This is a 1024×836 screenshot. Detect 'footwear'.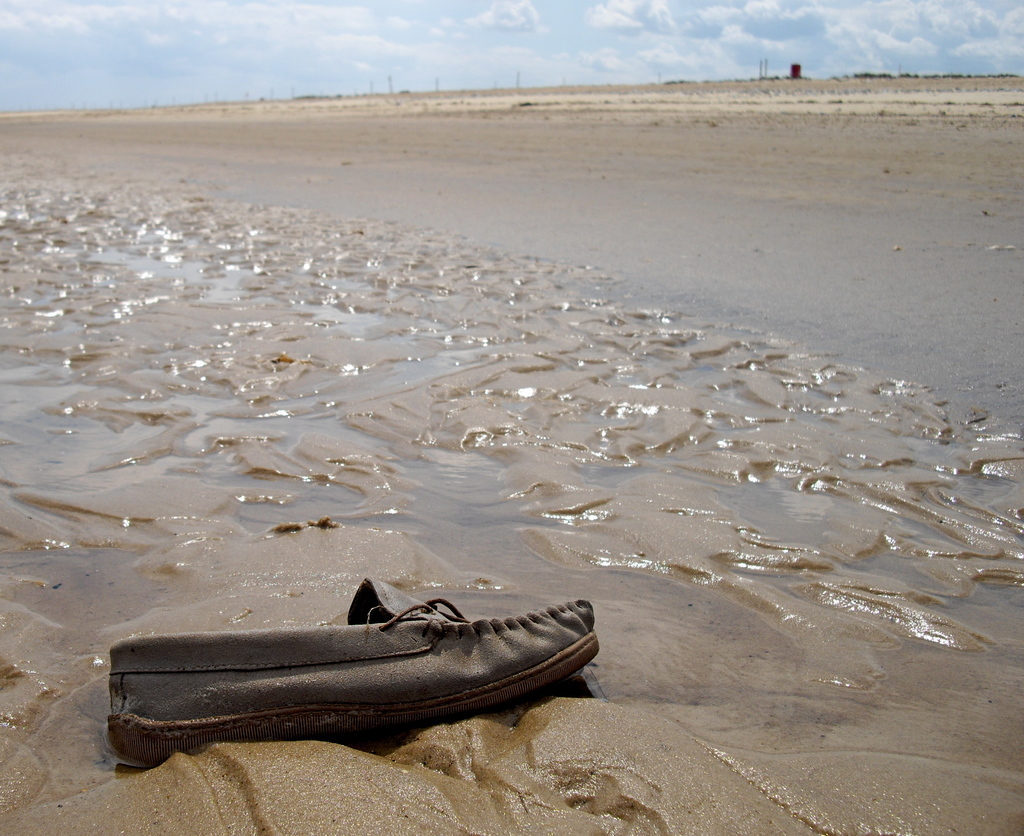
122, 581, 584, 758.
